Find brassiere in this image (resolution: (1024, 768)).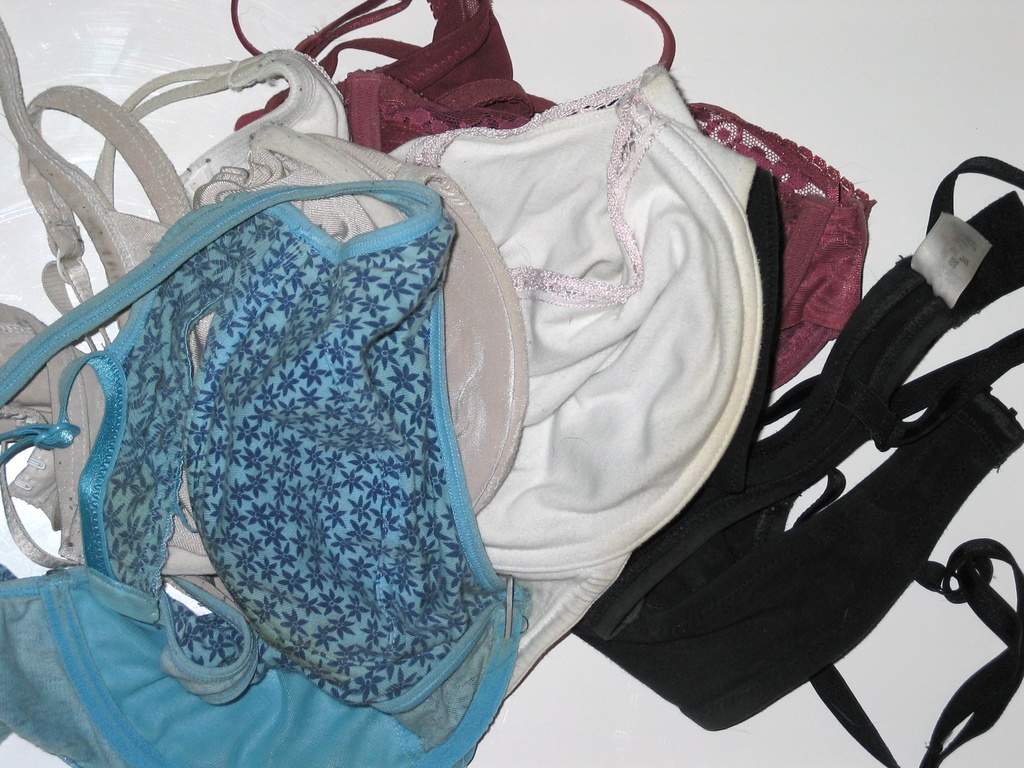
0, 171, 532, 767.
